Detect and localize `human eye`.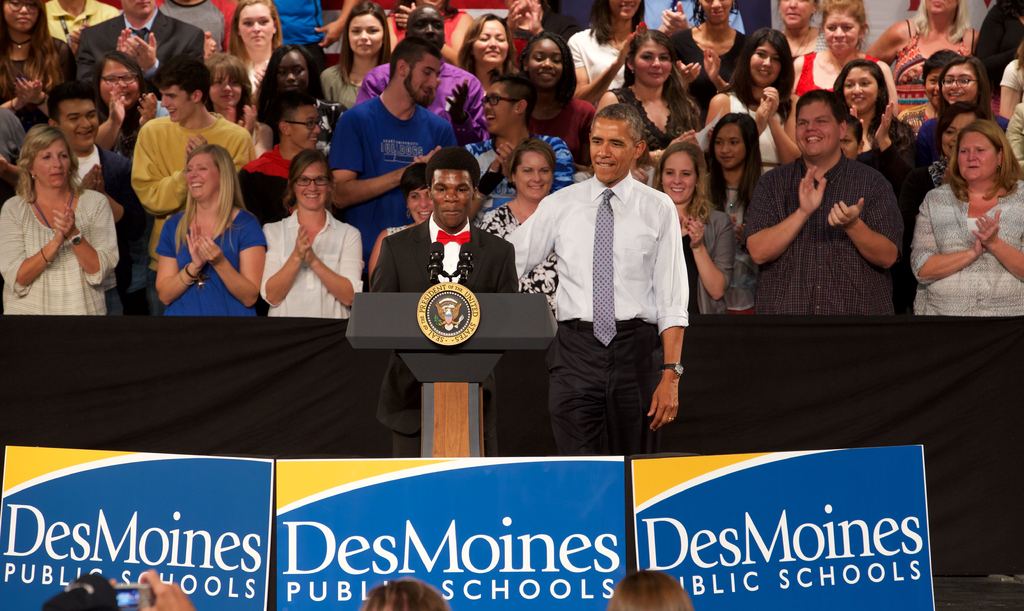
Localized at 351/27/361/34.
